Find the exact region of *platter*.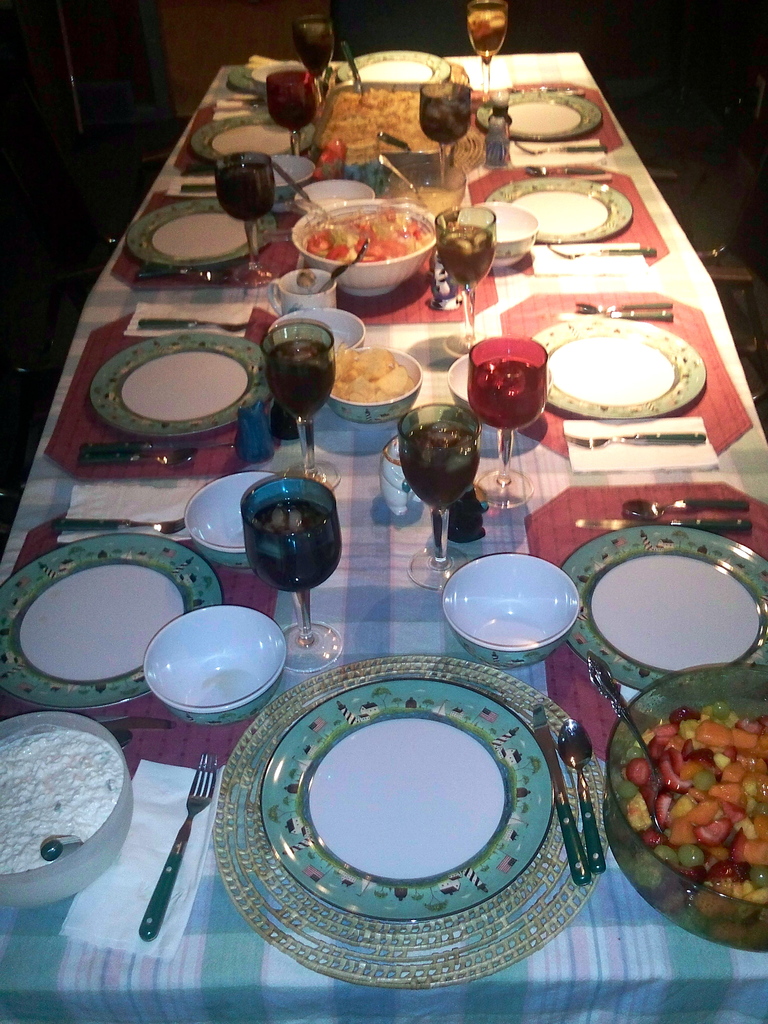
Exact region: {"x1": 337, "y1": 47, "x2": 448, "y2": 83}.
